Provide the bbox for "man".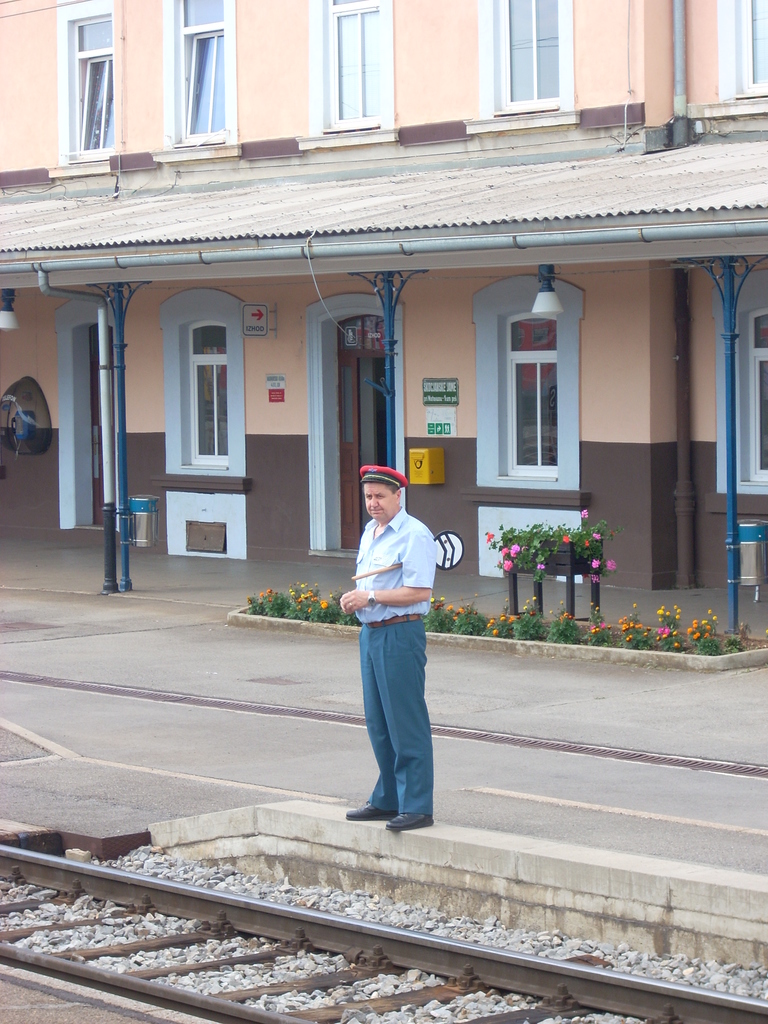
{"x1": 341, "y1": 463, "x2": 442, "y2": 832}.
